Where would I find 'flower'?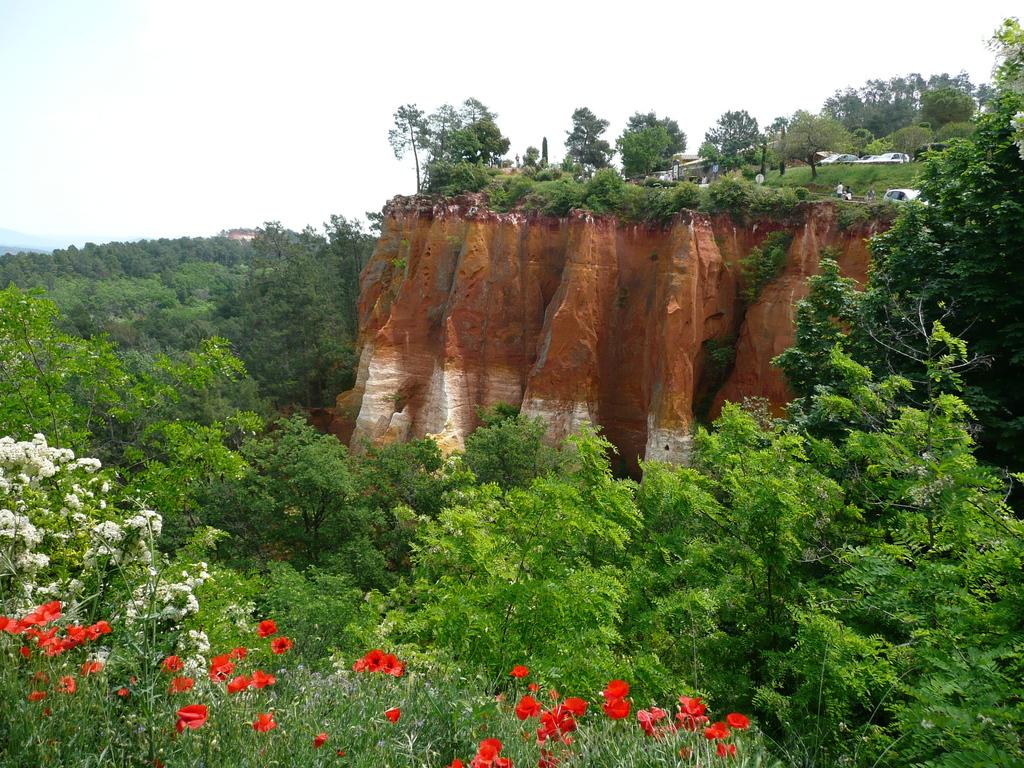
At Rect(170, 700, 209, 735).
